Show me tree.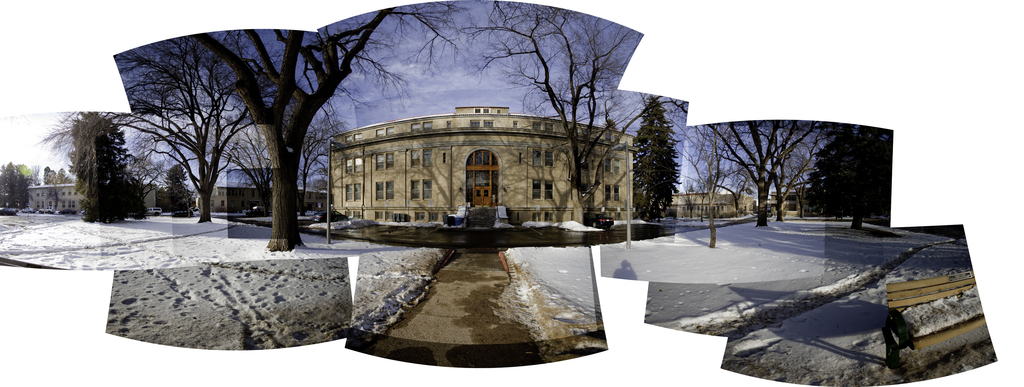
tree is here: BBox(44, 163, 72, 184).
